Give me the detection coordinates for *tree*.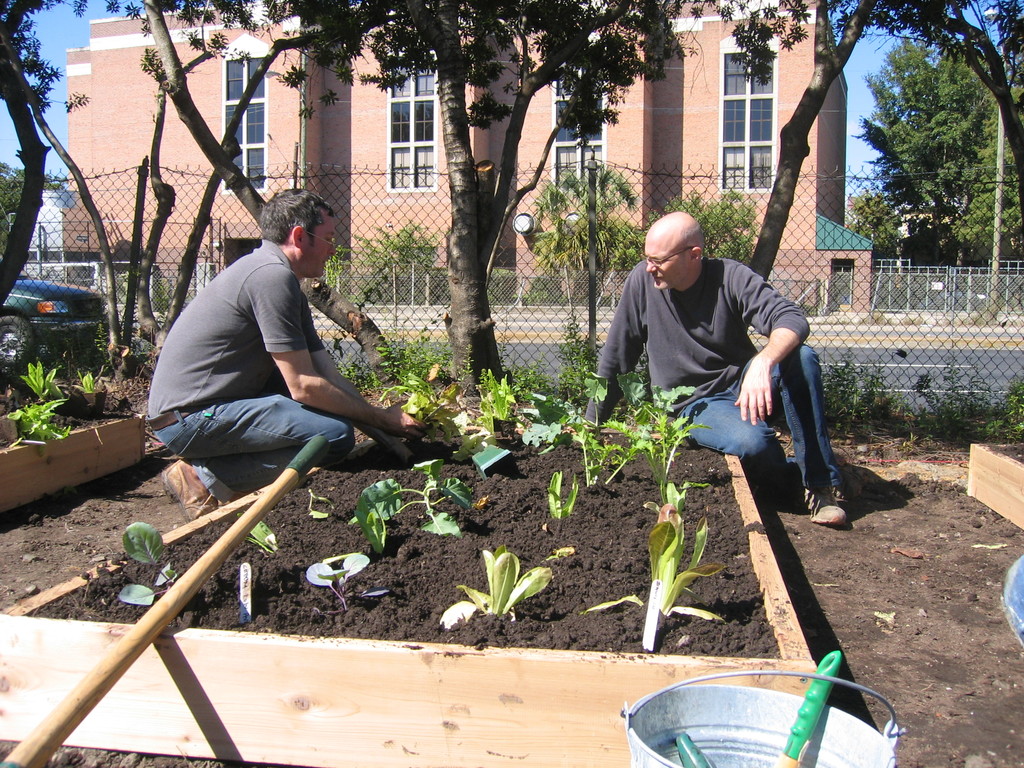
box=[134, 0, 693, 404].
